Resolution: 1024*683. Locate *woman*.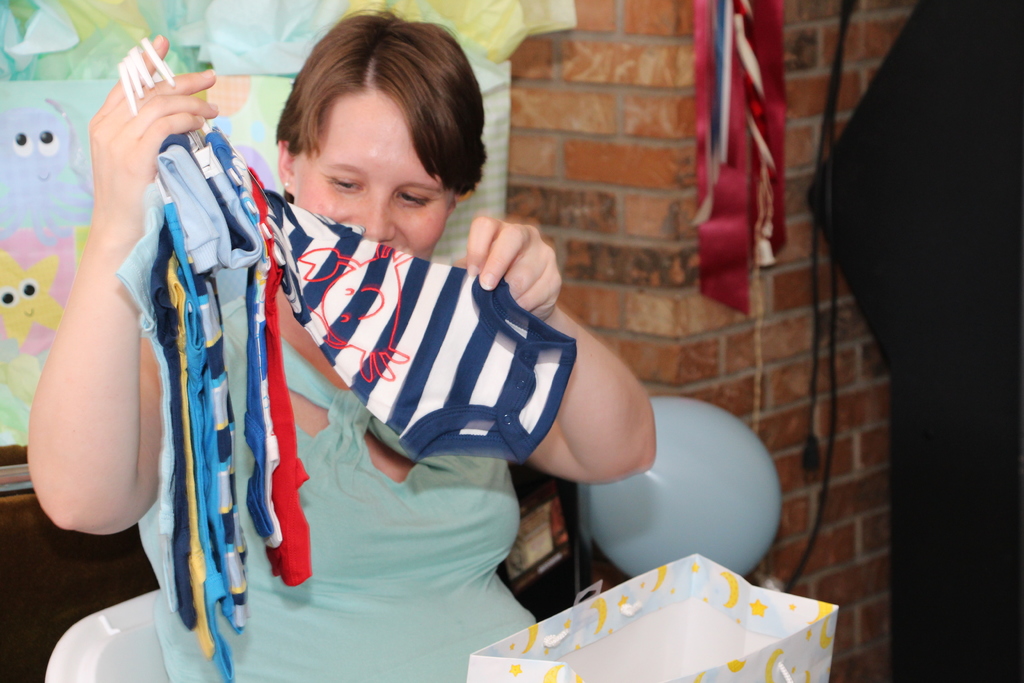
16:0:653:682.
